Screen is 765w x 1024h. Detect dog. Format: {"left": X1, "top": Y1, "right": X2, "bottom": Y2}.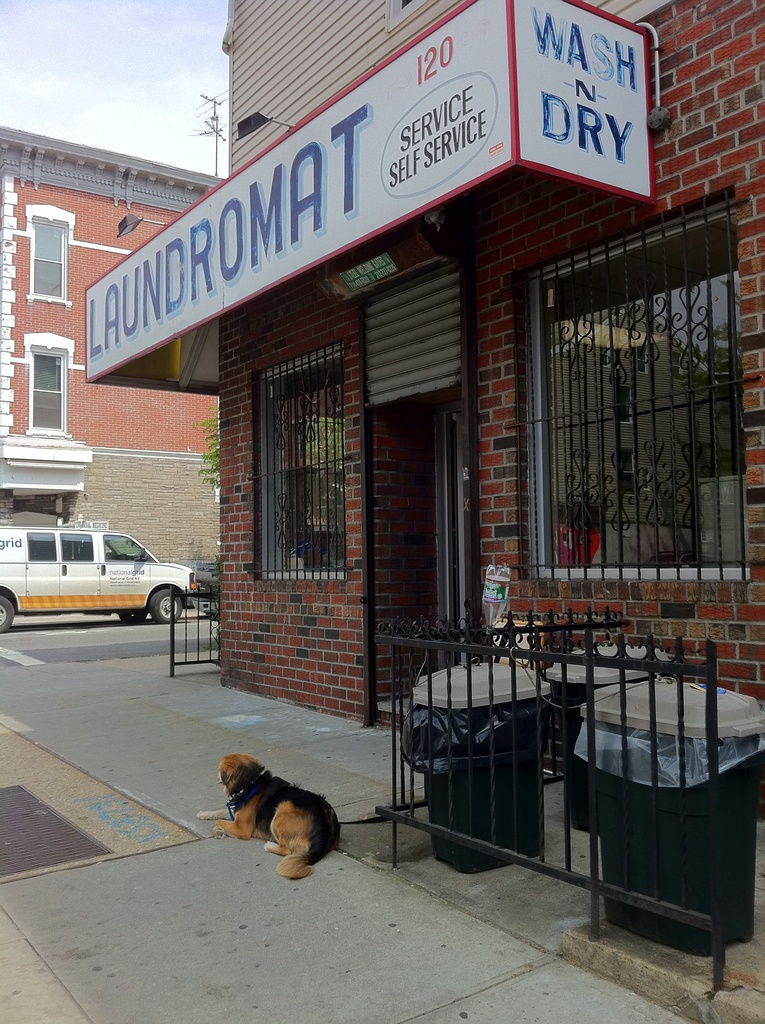
{"left": 199, "top": 750, "right": 344, "bottom": 879}.
